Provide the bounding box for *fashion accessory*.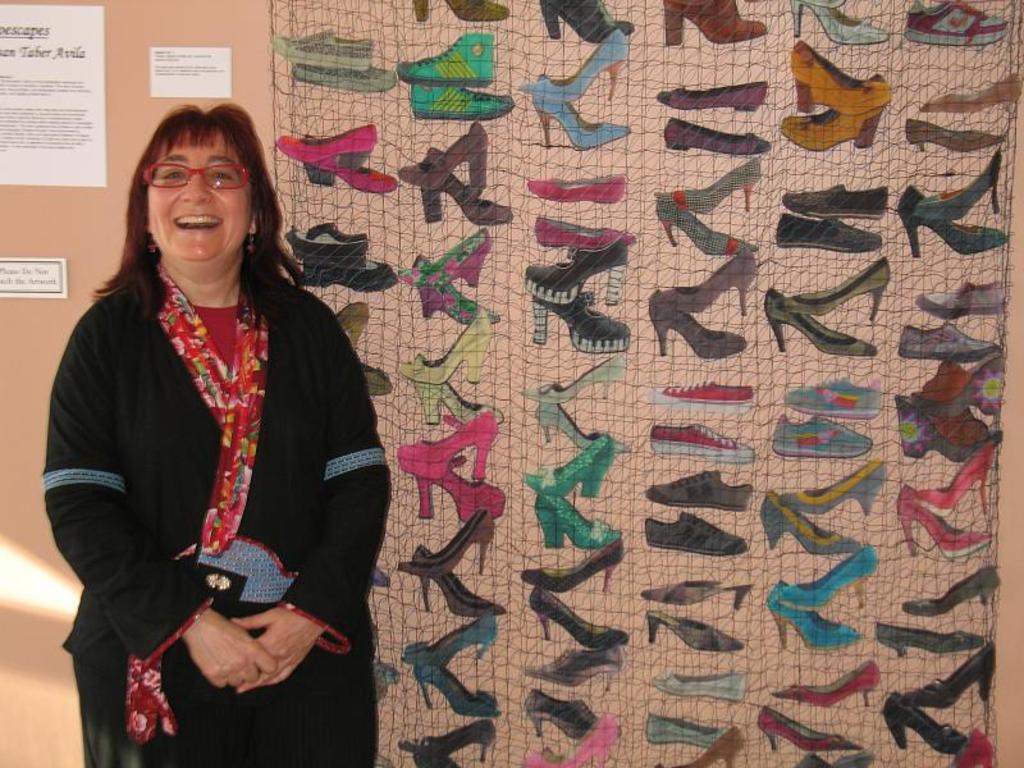
[x1=915, y1=151, x2=1001, y2=221].
